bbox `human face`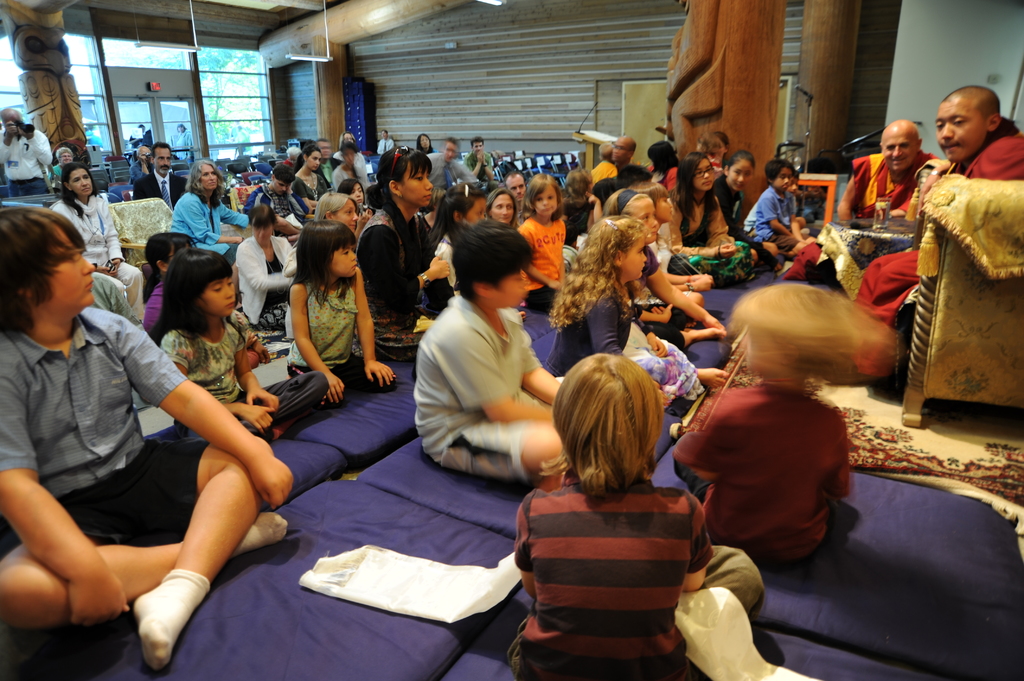
(left=492, top=191, right=513, bottom=221)
